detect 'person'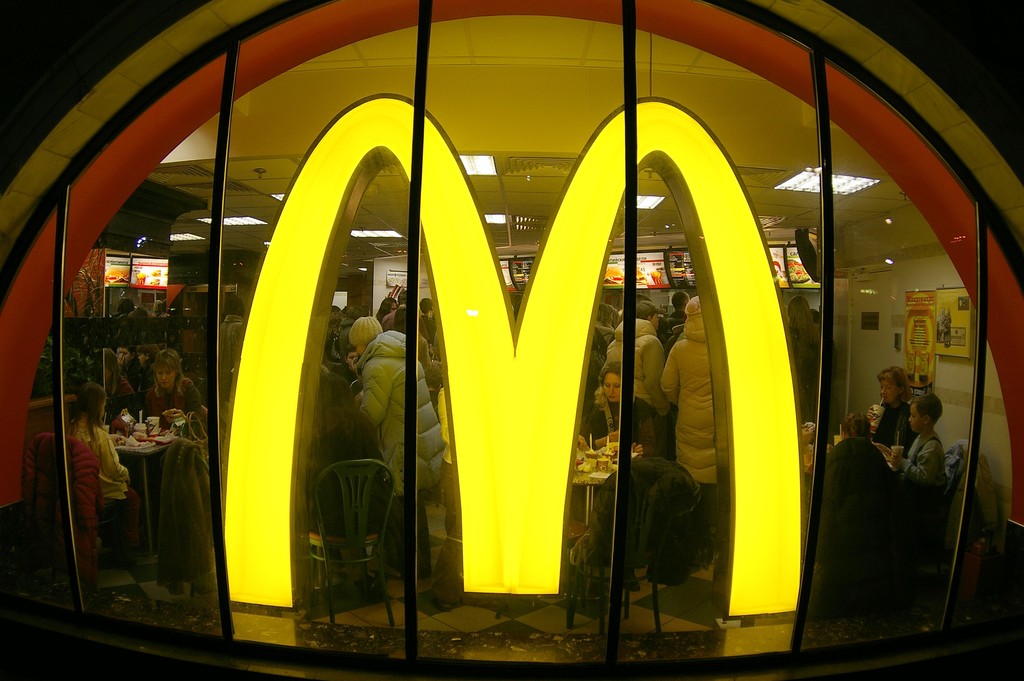
{"left": 812, "top": 411, "right": 888, "bottom": 526}
